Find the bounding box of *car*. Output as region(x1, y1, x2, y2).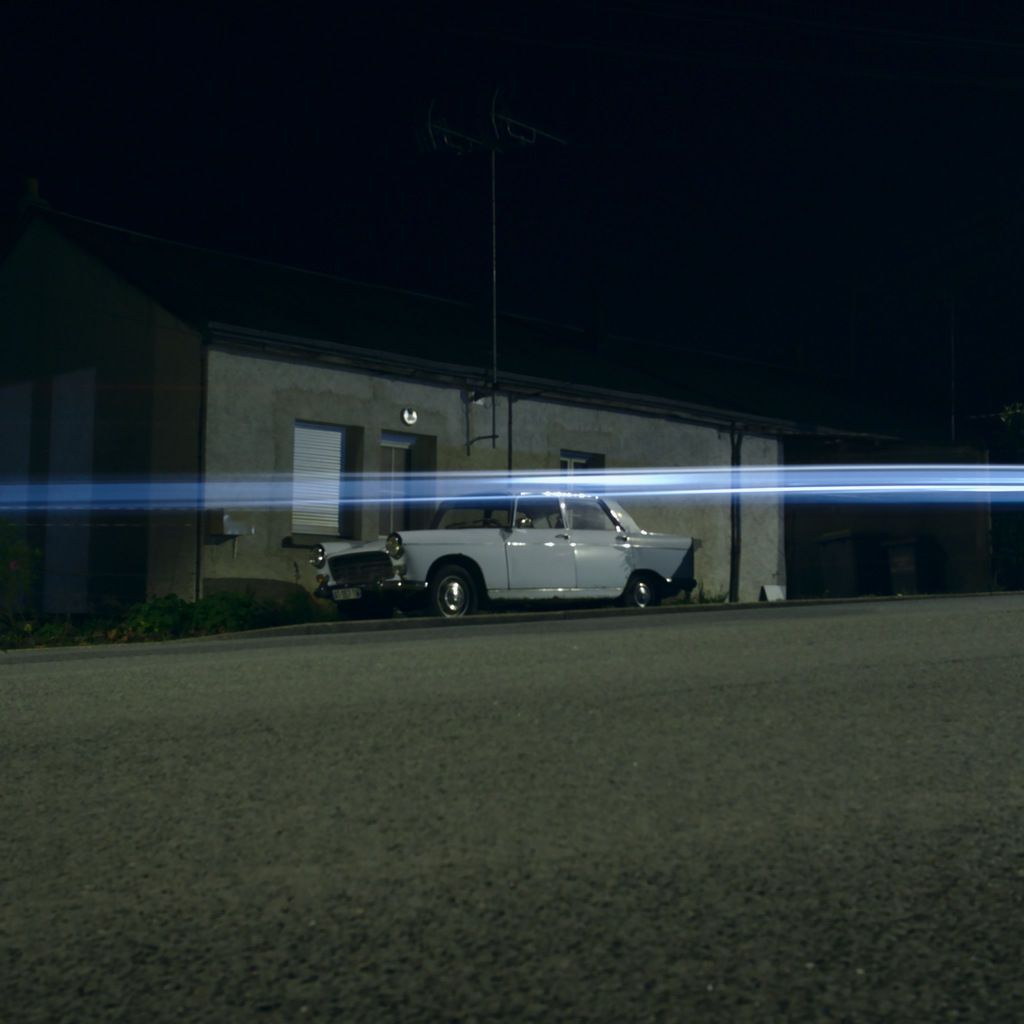
region(312, 484, 700, 615).
